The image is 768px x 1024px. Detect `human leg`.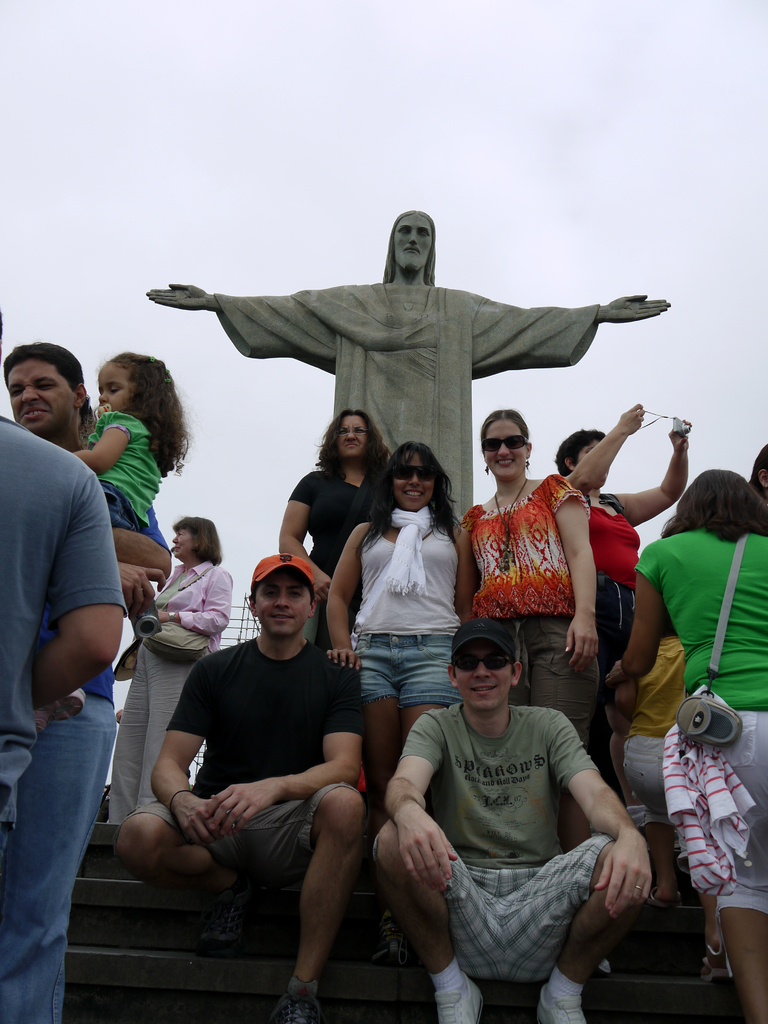
Detection: x1=366 y1=816 x2=502 y2=1023.
